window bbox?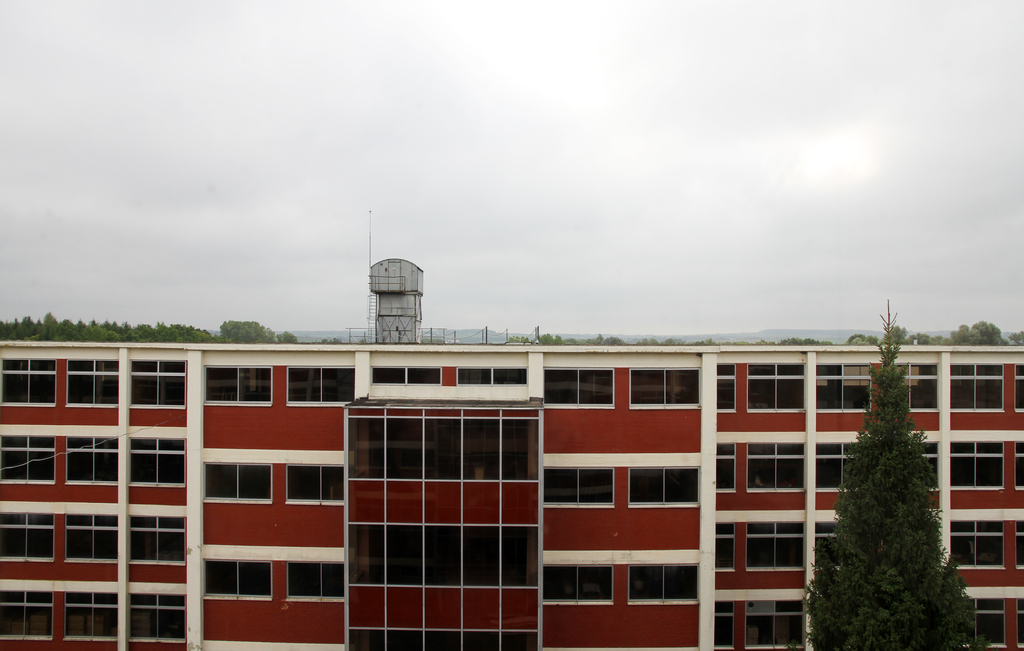
[left=0, top=354, right=59, bottom=405]
